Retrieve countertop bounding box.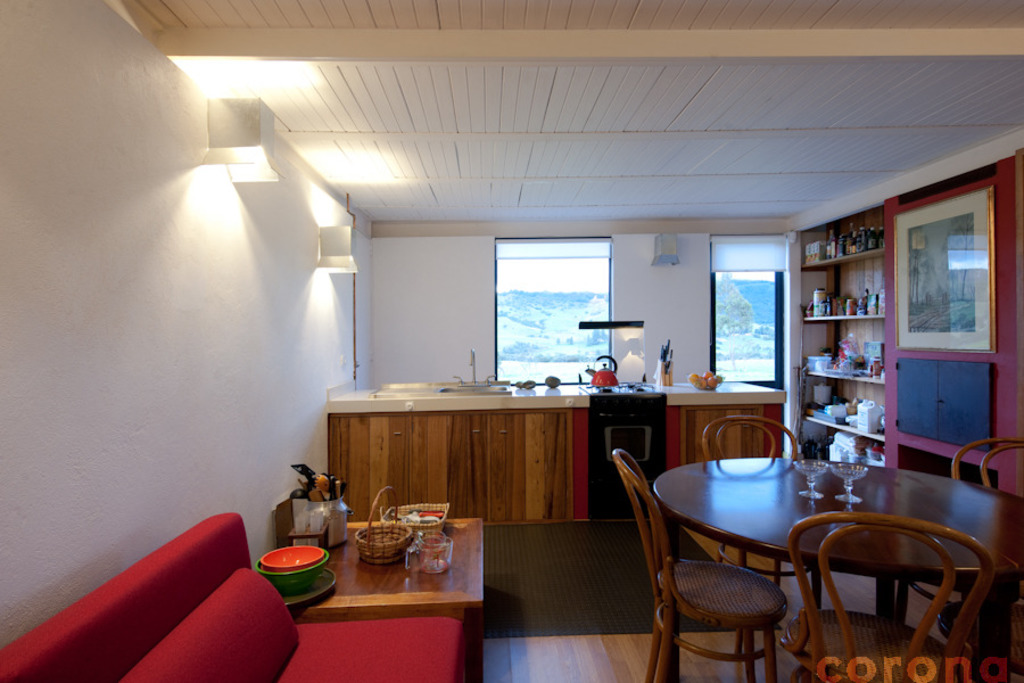
Bounding box: box(324, 370, 786, 529).
